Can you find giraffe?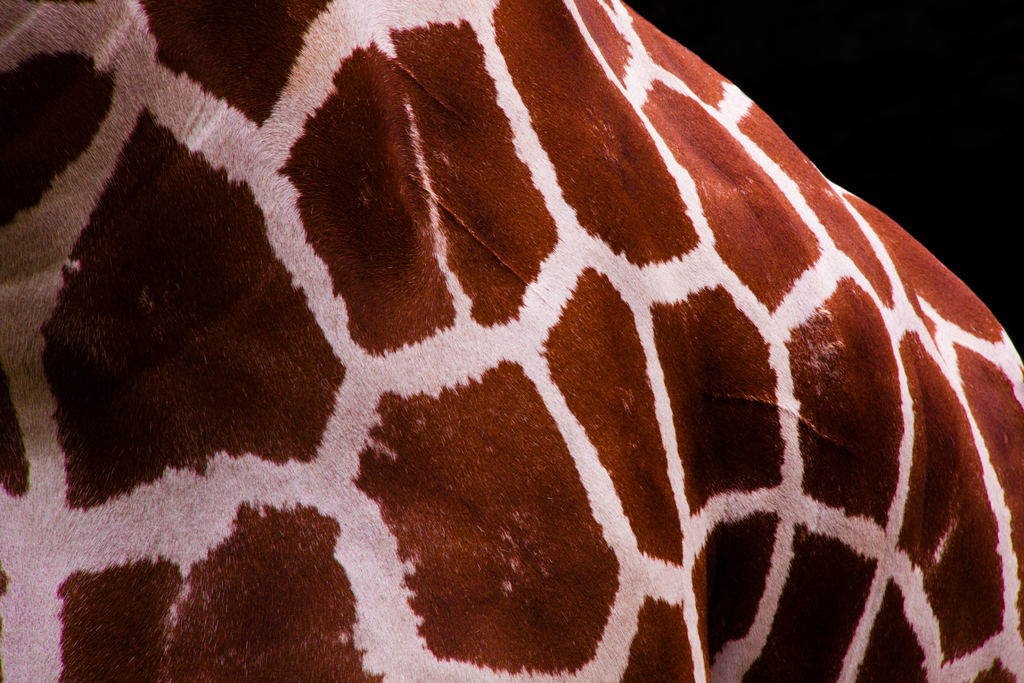
Yes, bounding box: pyautogui.locateOnScreen(0, 0, 1023, 682).
